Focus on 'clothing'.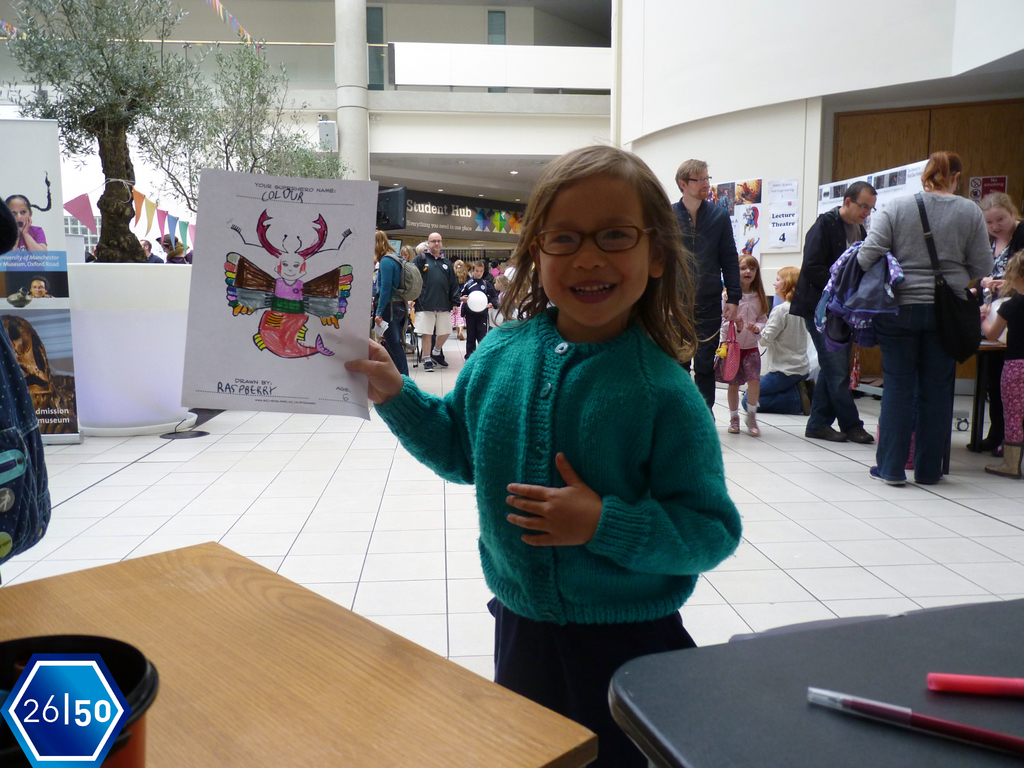
Focused at select_region(755, 287, 820, 421).
